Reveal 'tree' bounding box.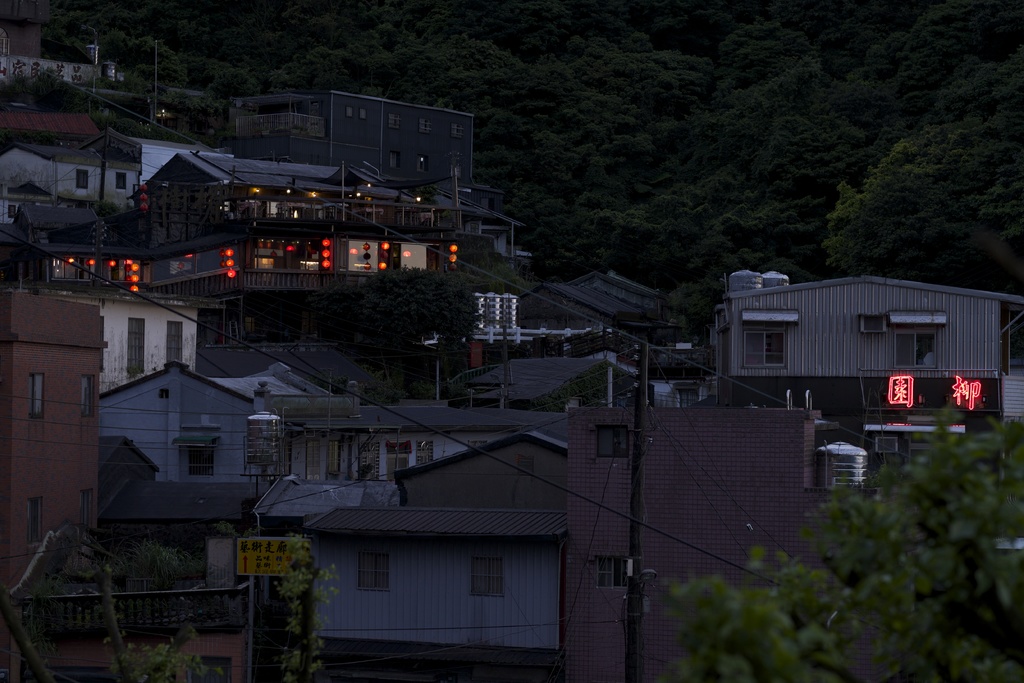
Revealed: BBox(649, 400, 1023, 682).
